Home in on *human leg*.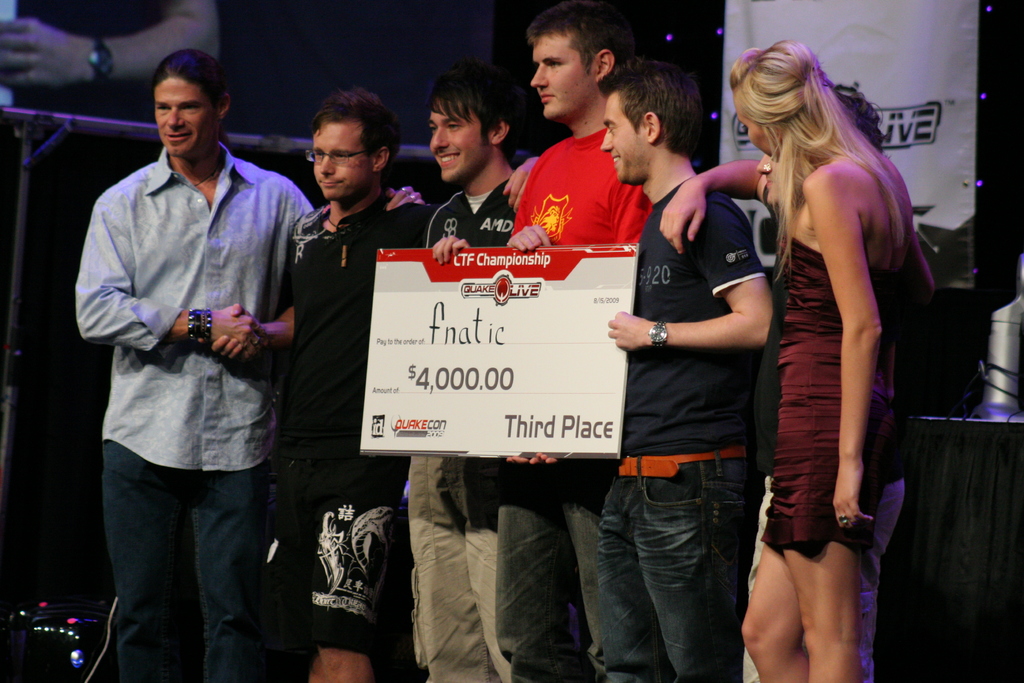
Homed in at box=[784, 537, 875, 682].
